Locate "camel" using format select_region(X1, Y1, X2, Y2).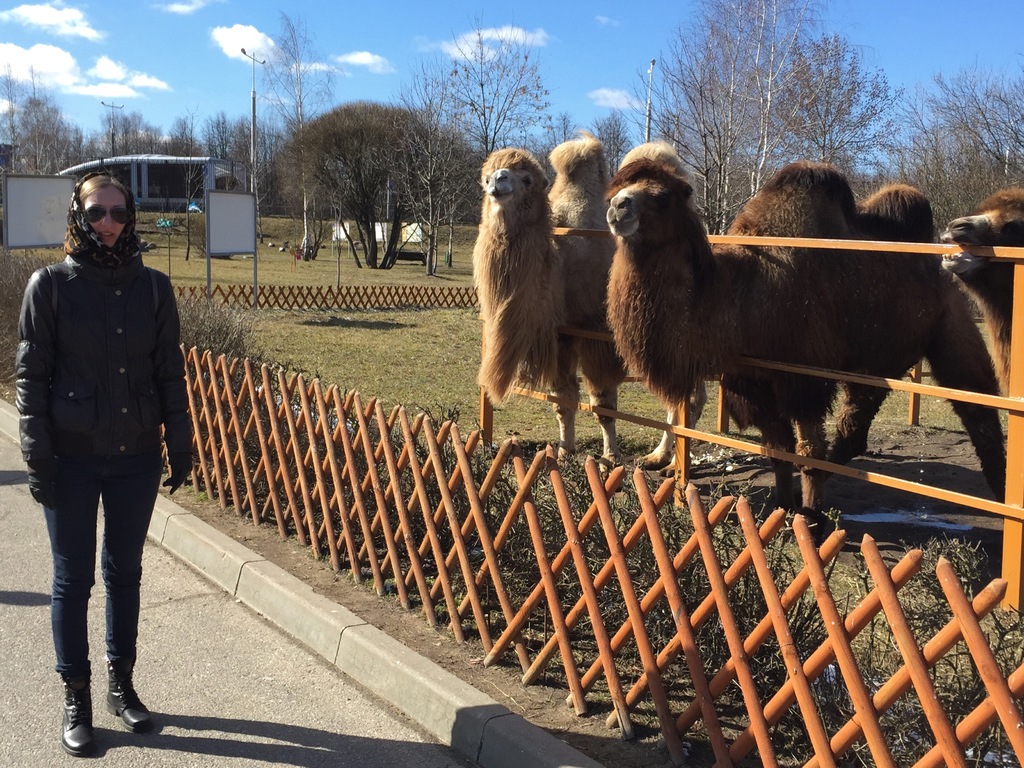
select_region(469, 129, 694, 472).
